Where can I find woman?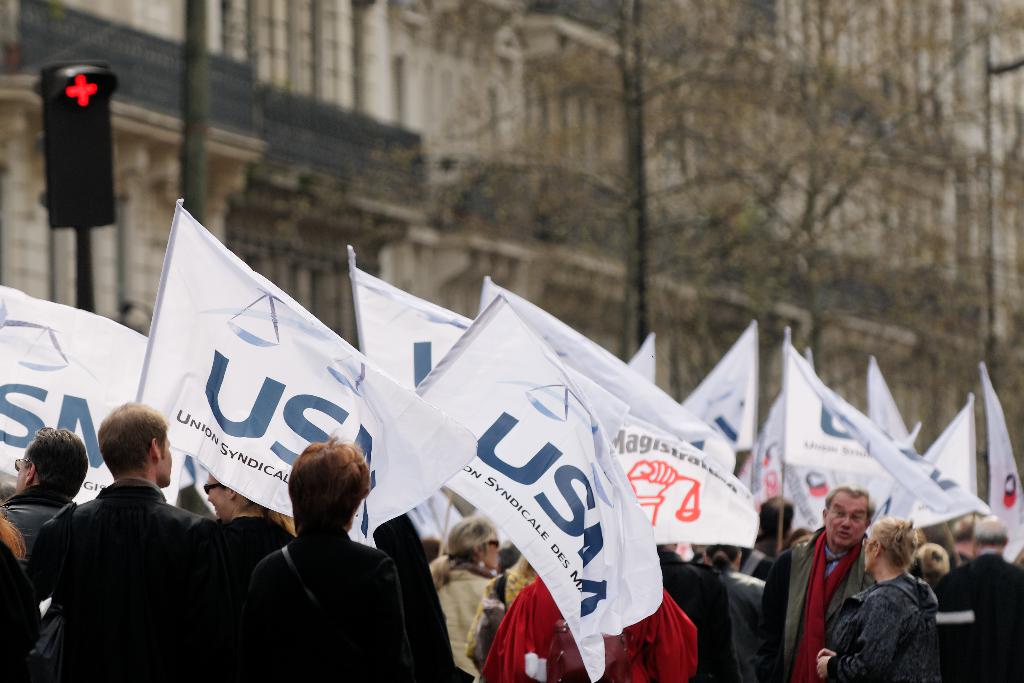
You can find it at (465, 547, 544, 682).
